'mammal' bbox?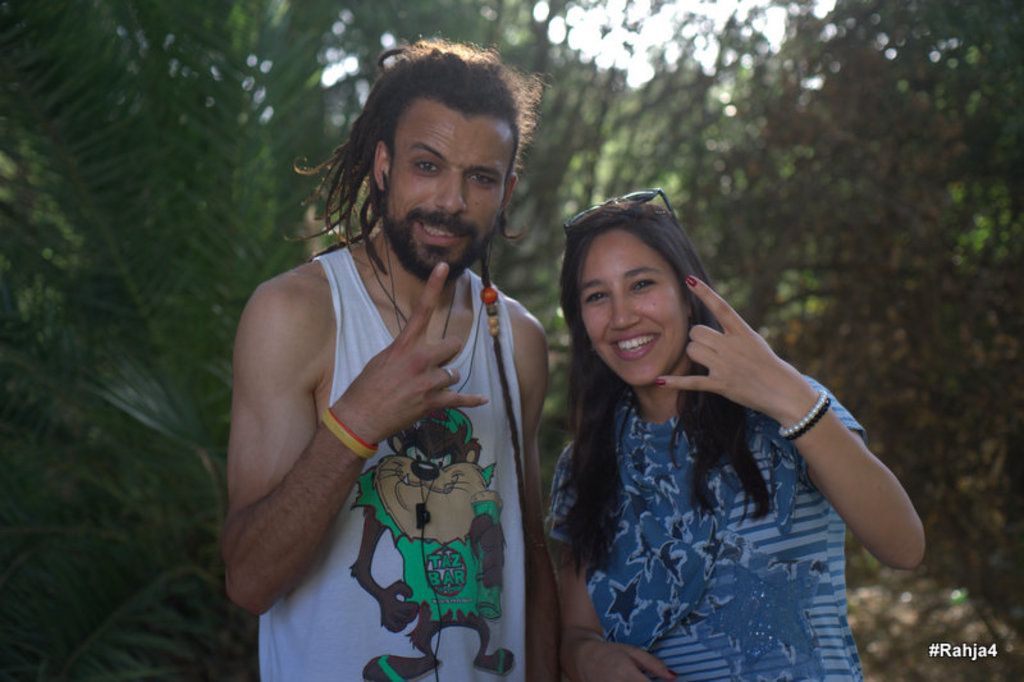
box(223, 38, 549, 681)
